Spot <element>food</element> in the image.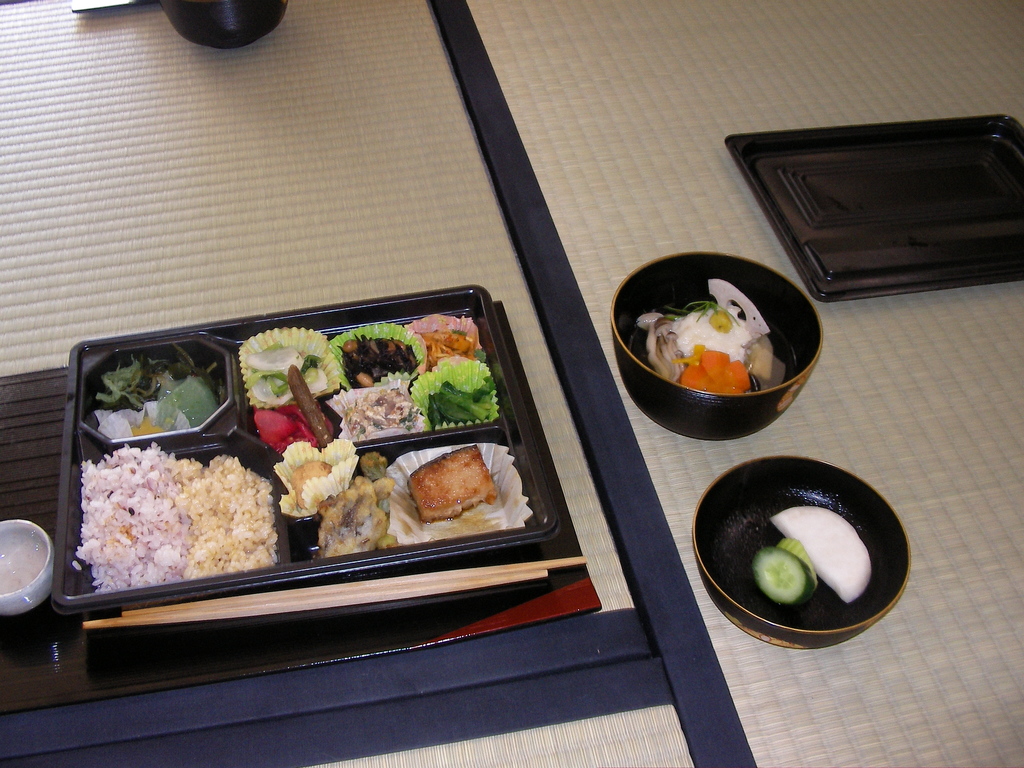
<element>food</element> found at box(732, 495, 902, 613).
